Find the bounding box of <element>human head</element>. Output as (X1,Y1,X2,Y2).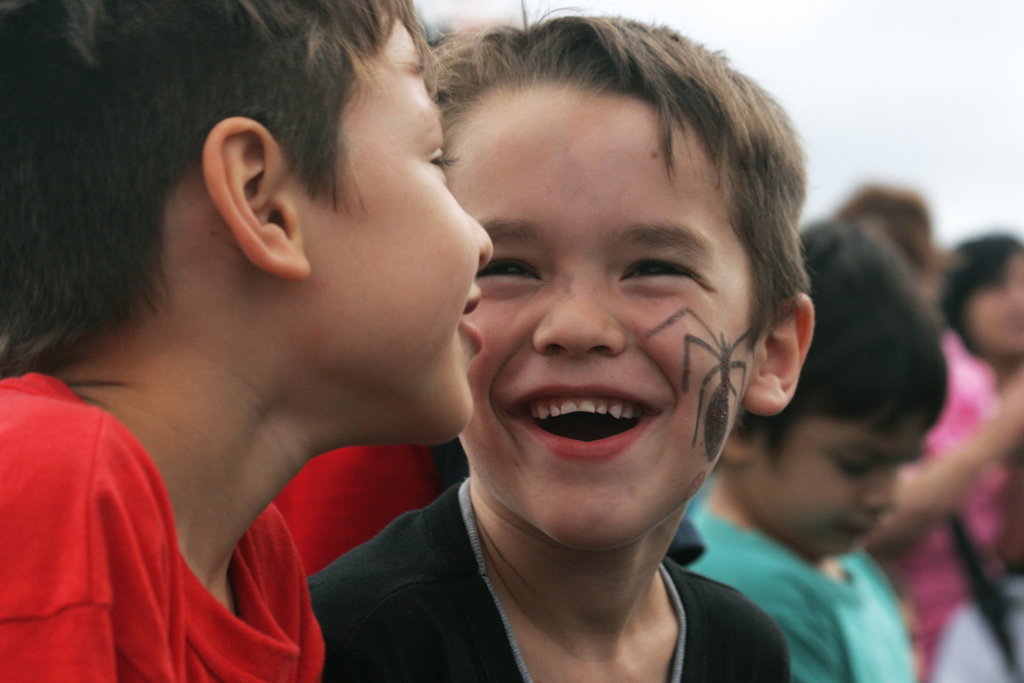
(724,219,944,561).
